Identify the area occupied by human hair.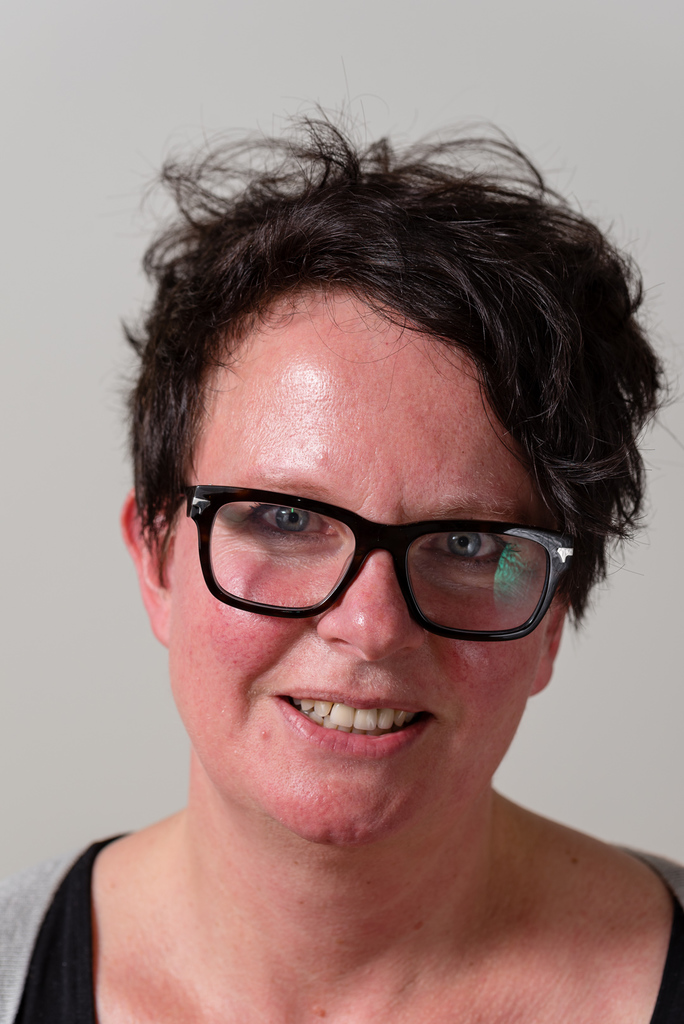
Area: region(104, 93, 683, 639).
